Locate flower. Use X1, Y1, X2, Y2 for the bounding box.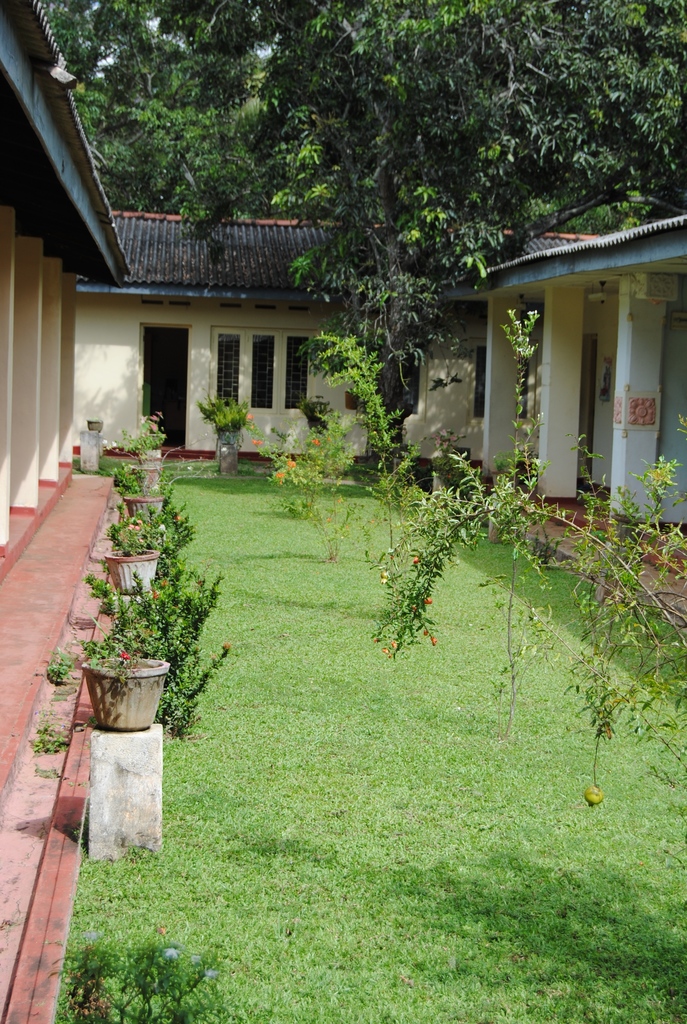
250, 438, 254, 443.
